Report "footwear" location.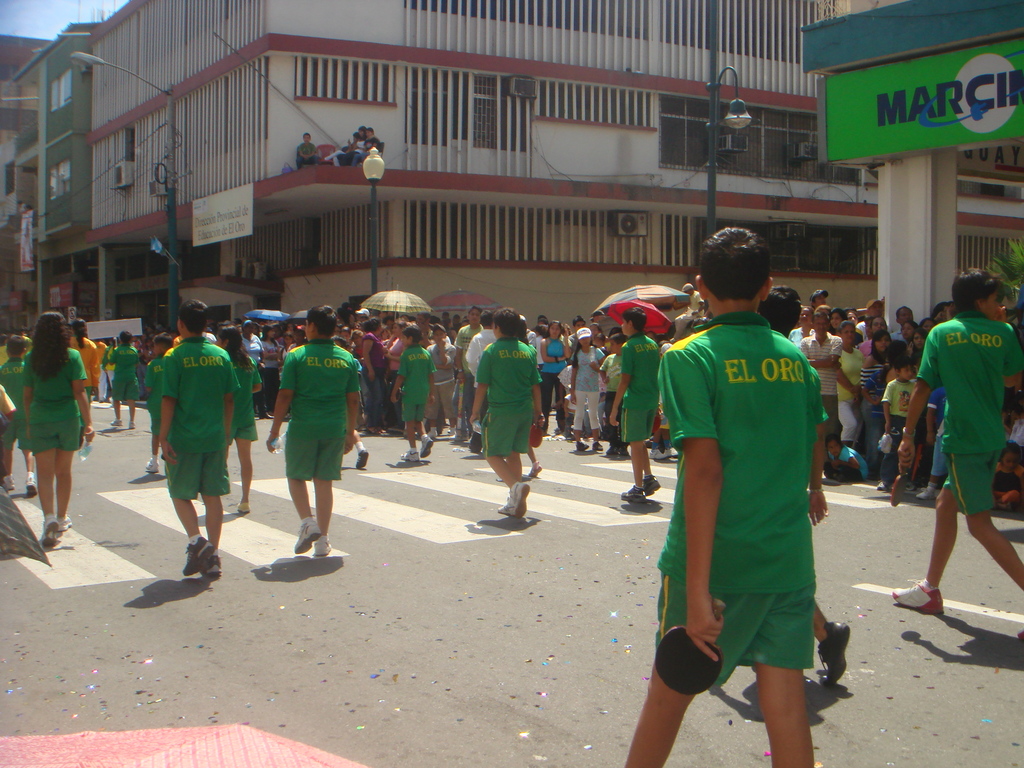
Report: [x1=0, y1=471, x2=15, y2=497].
